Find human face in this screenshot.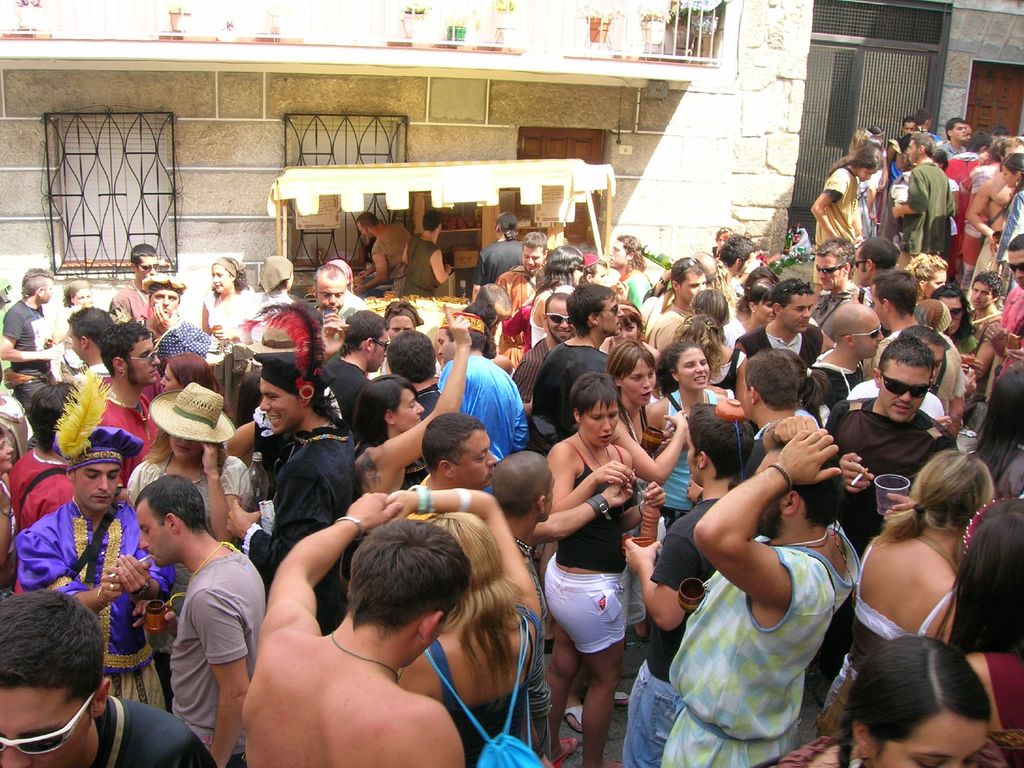
The bounding box for human face is region(854, 249, 861, 285).
